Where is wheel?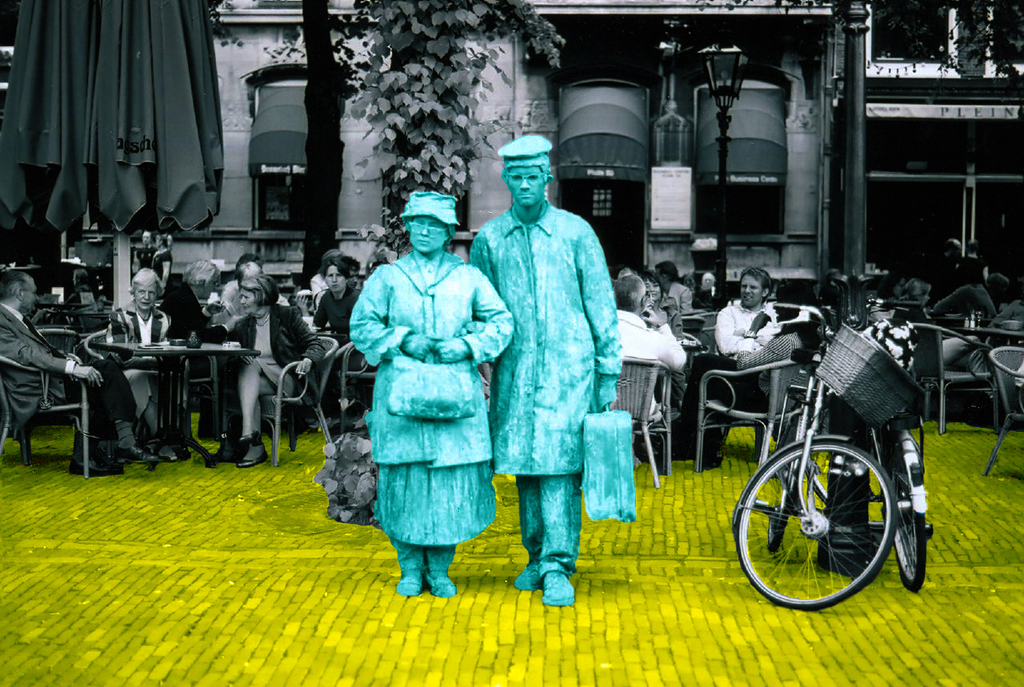
(x1=890, y1=441, x2=949, y2=592).
